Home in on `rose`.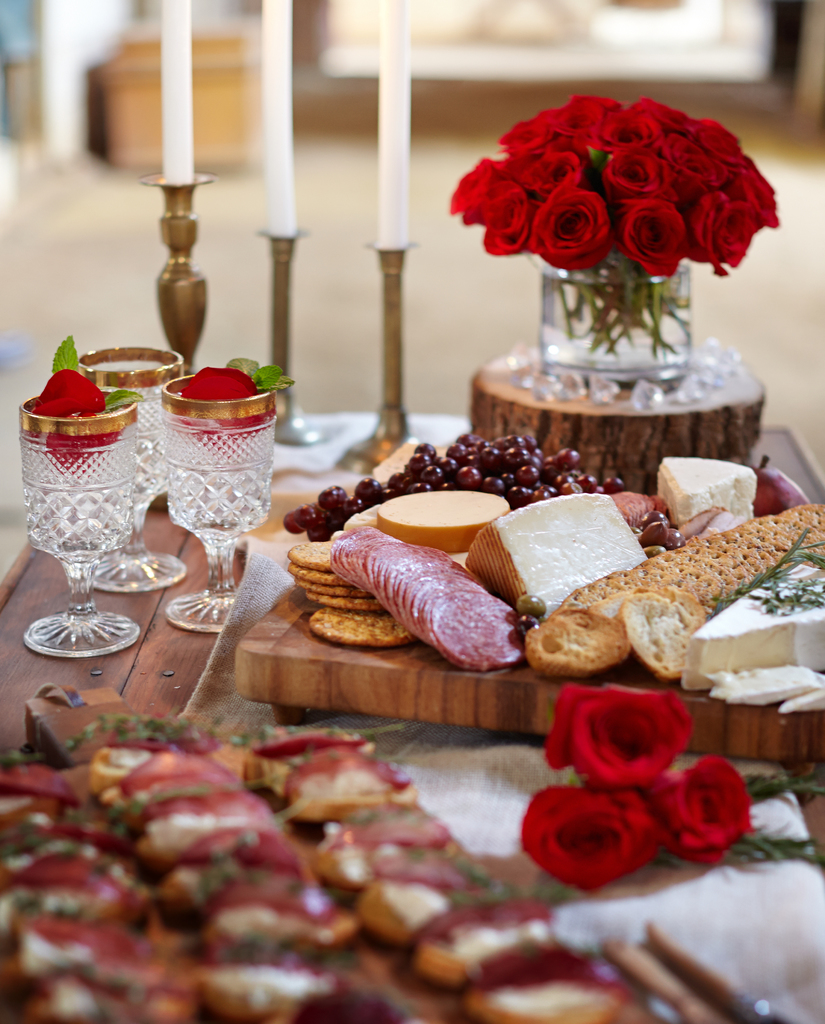
Homed in at {"left": 643, "top": 755, "right": 754, "bottom": 863}.
